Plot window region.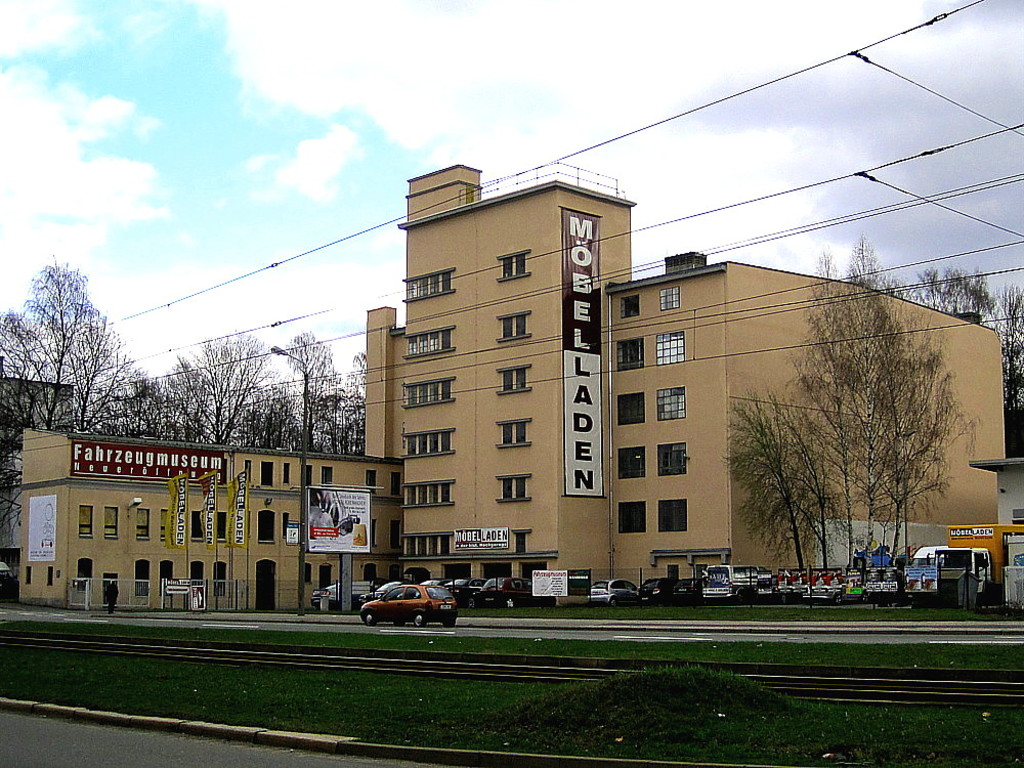
Plotted at 187, 558, 206, 593.
